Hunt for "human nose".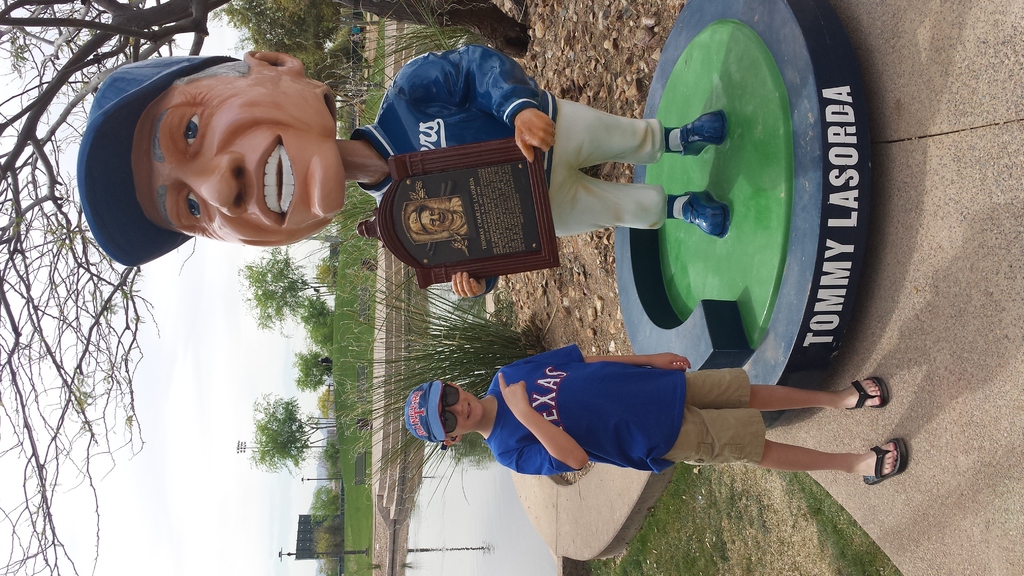
Hunted down at rect(449, 403, 463, 416).
